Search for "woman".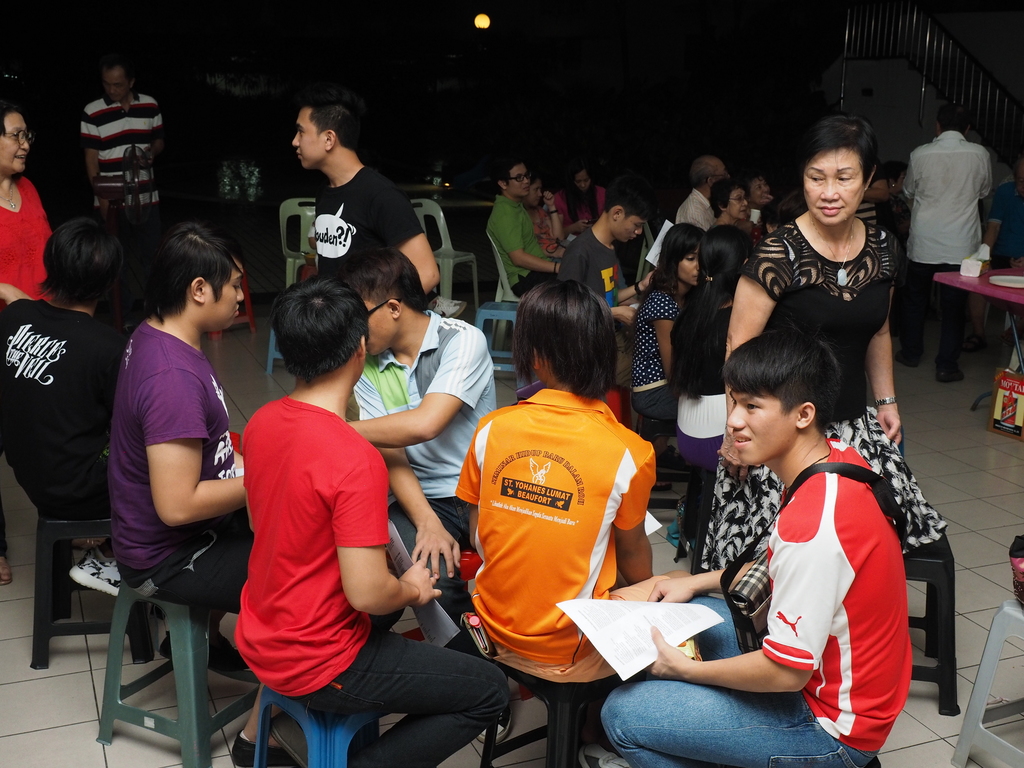
Found at [left=544, top=167, right=610, bottom=244].
